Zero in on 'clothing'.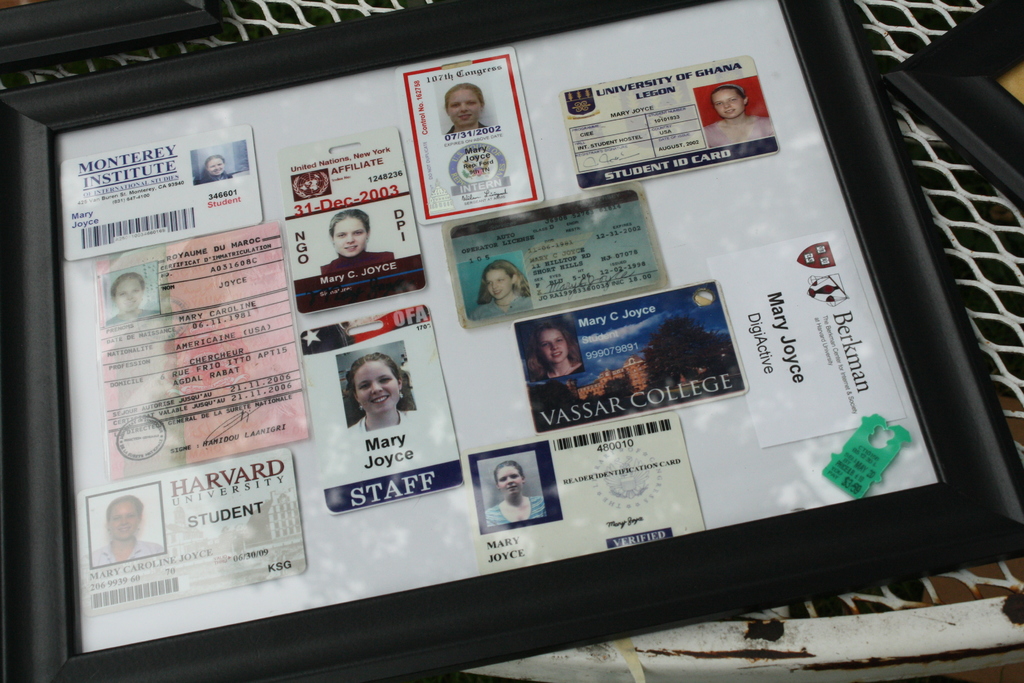
Zeroed in: (left=342, top=409, right=417, bottom=438).
